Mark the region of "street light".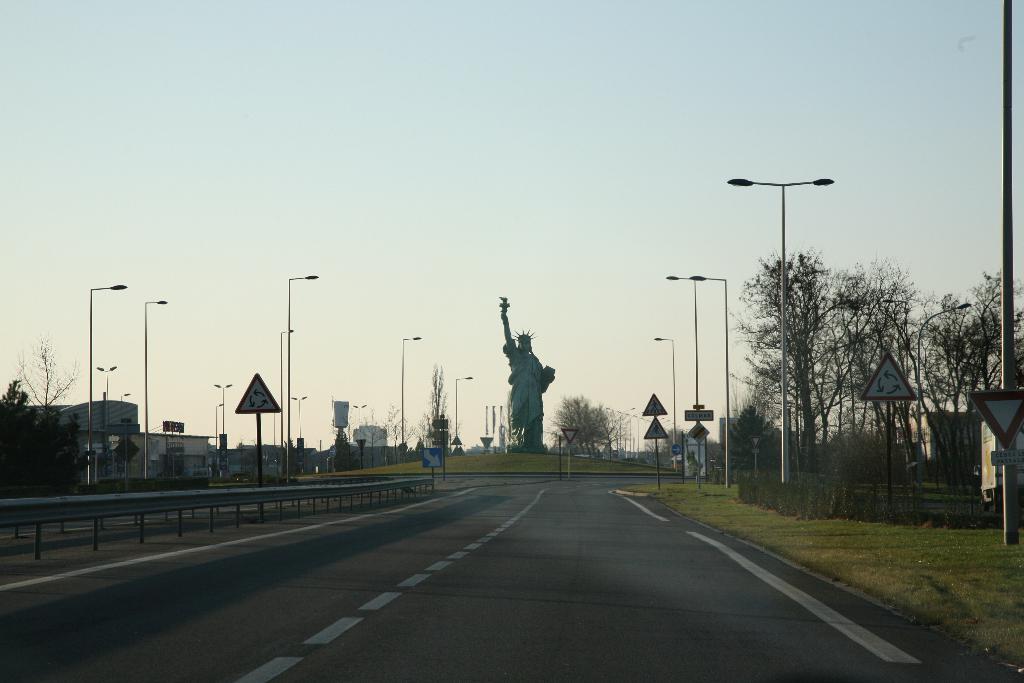
Region: box=[664, 275, 701, 495].
